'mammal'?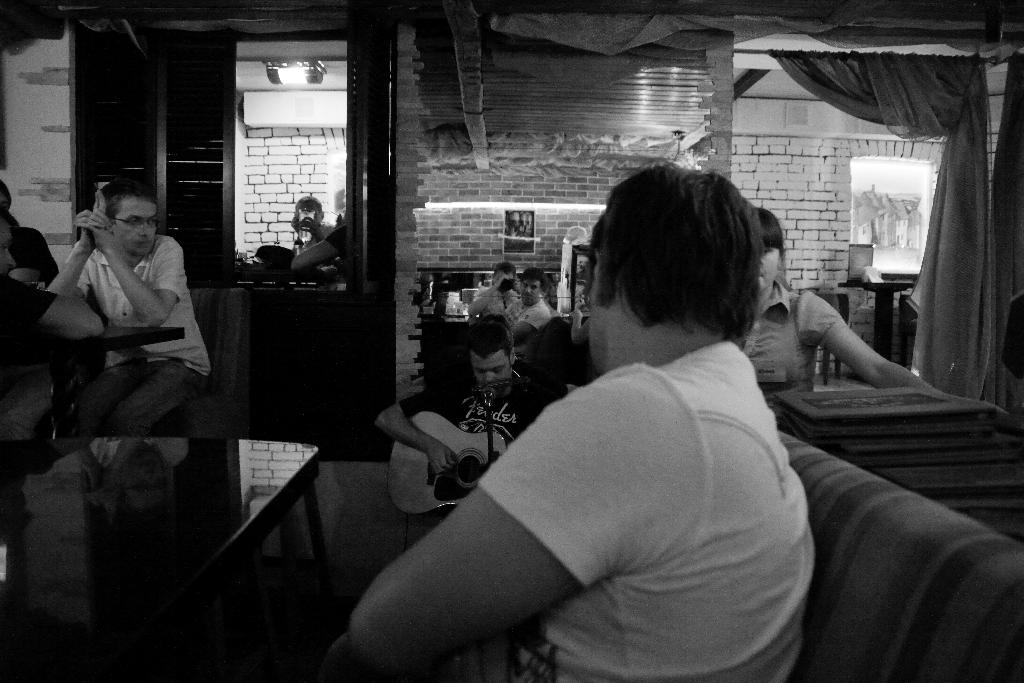
bbox(0, 181, 61, 286)
